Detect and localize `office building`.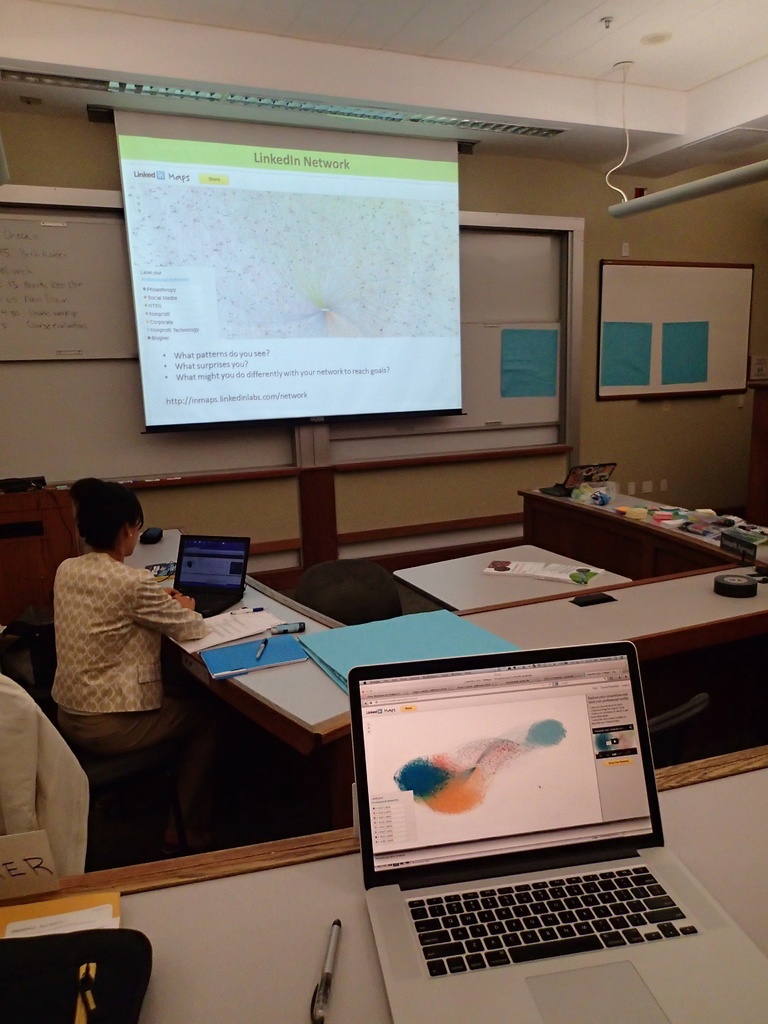
Localized at {"left": 27, "top": 43, "right": 721, "bottom": 1023}.
